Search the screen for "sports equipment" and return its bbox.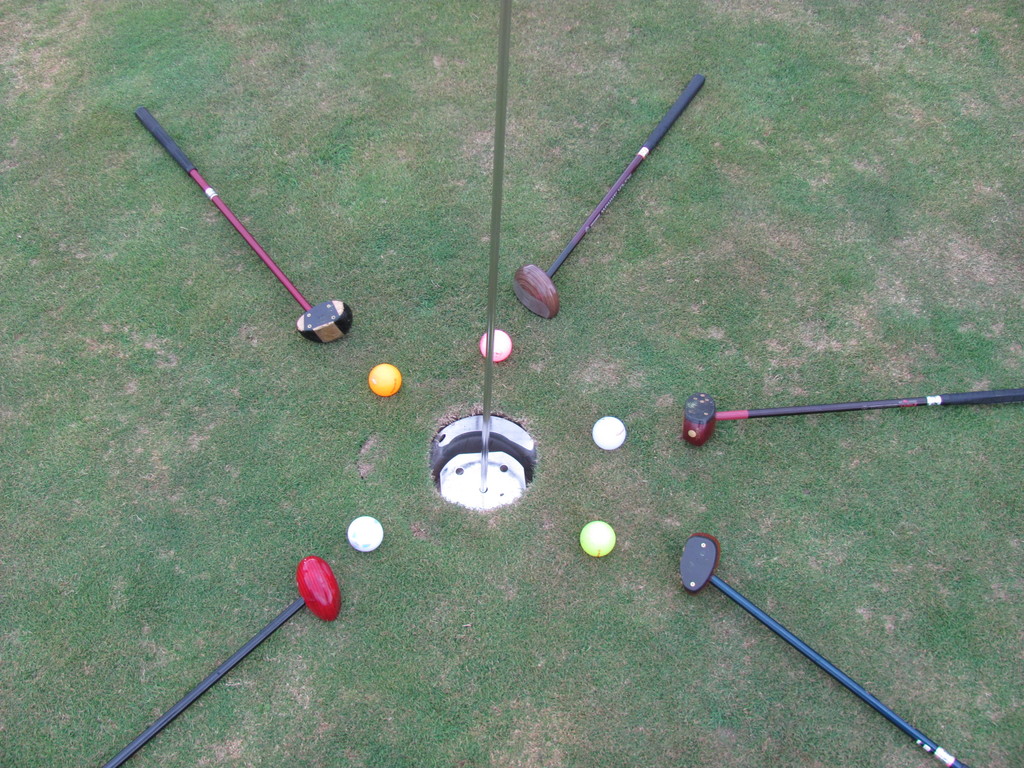
Found: <box>129,106,355,332</box>.
